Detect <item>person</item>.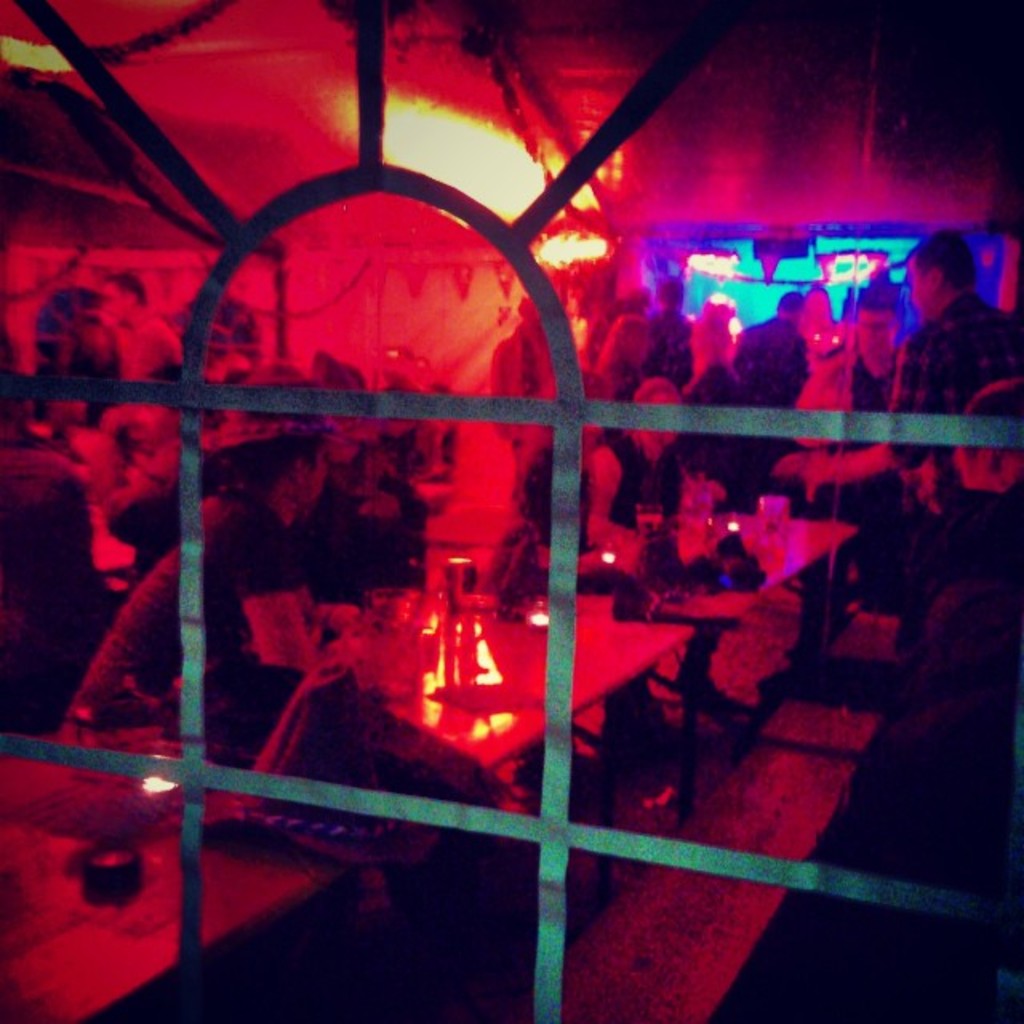
Detected at bbox=(94, 269, 189, 374).
